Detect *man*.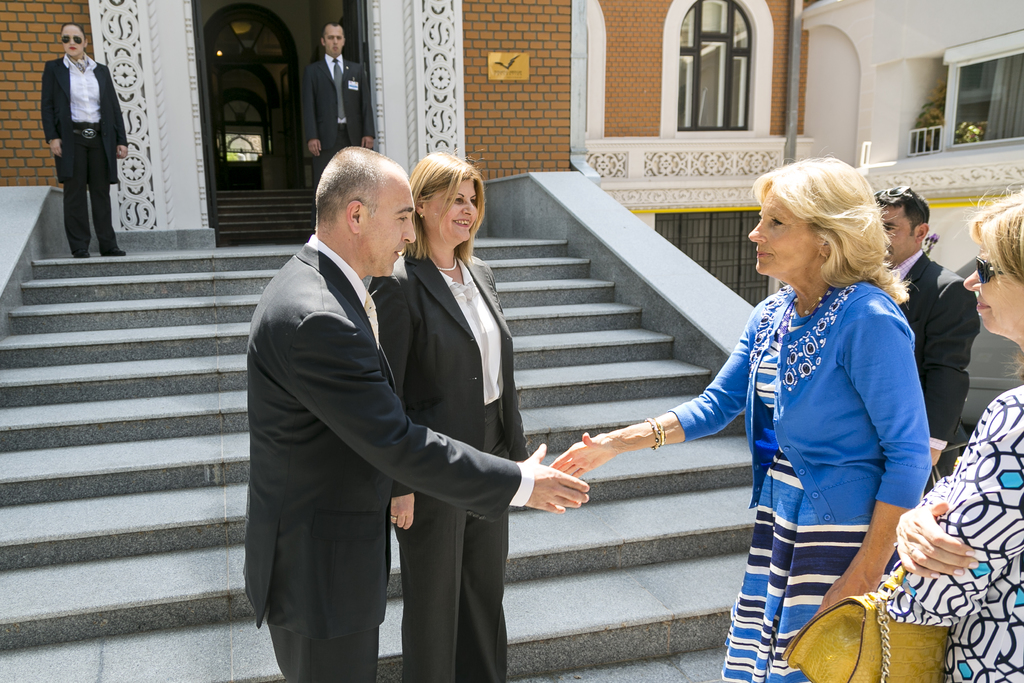
Detected at x1=296 y1=26 x2=378 y2=185.
